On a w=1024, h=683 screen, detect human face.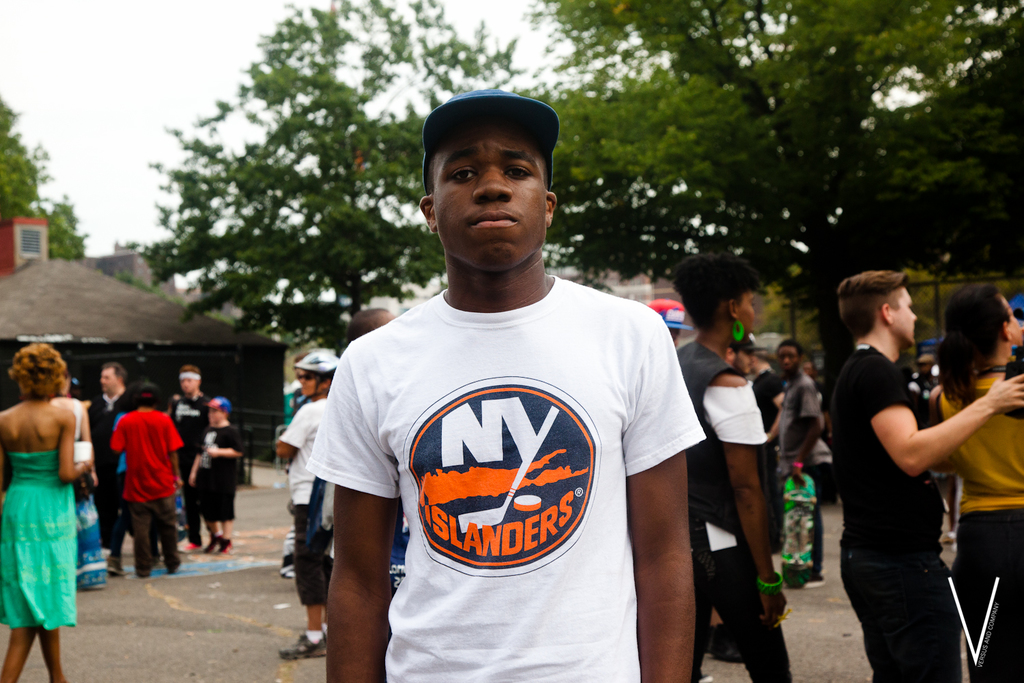
region(733, 352, 752, 371).
